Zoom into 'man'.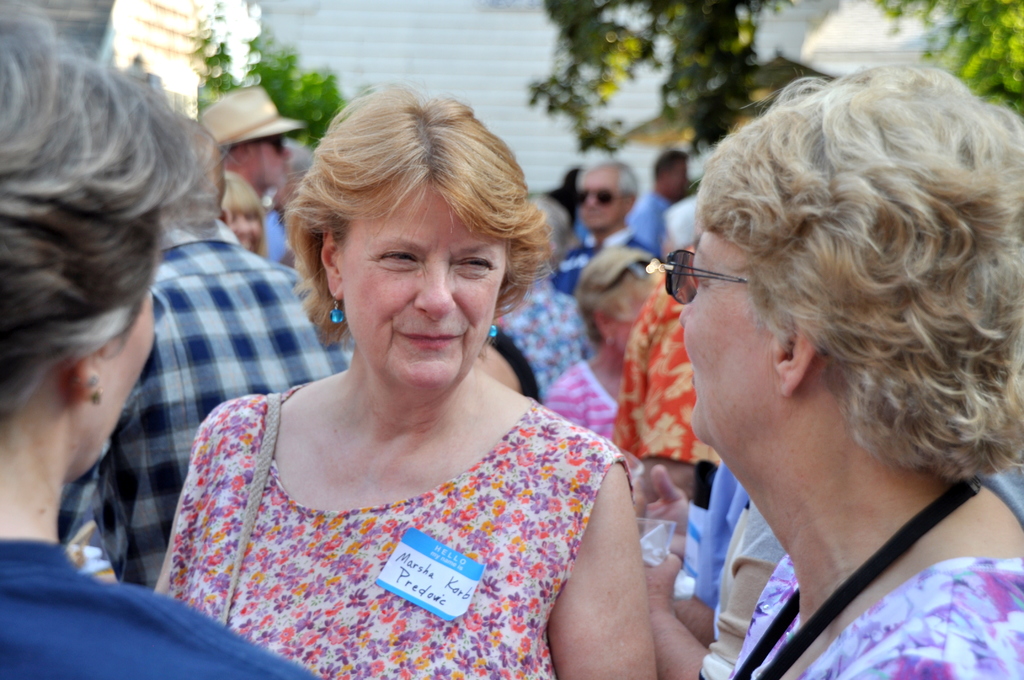
Zoom target: <box>196,75,317,211</box>.
